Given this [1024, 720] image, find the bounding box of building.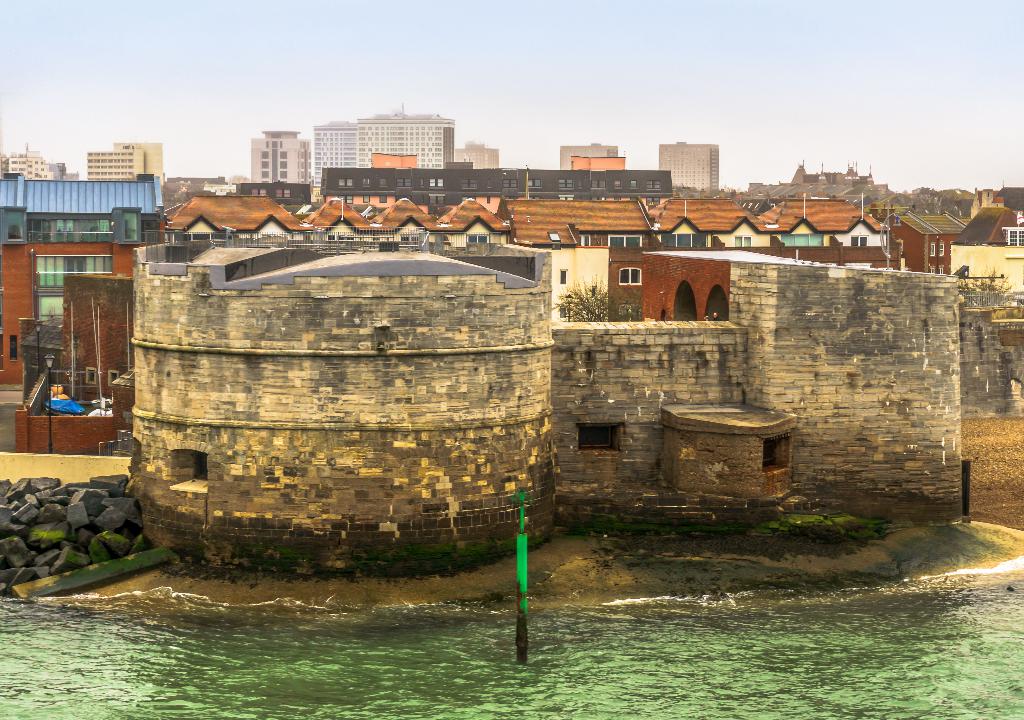
[90, 142, 162, 180].
